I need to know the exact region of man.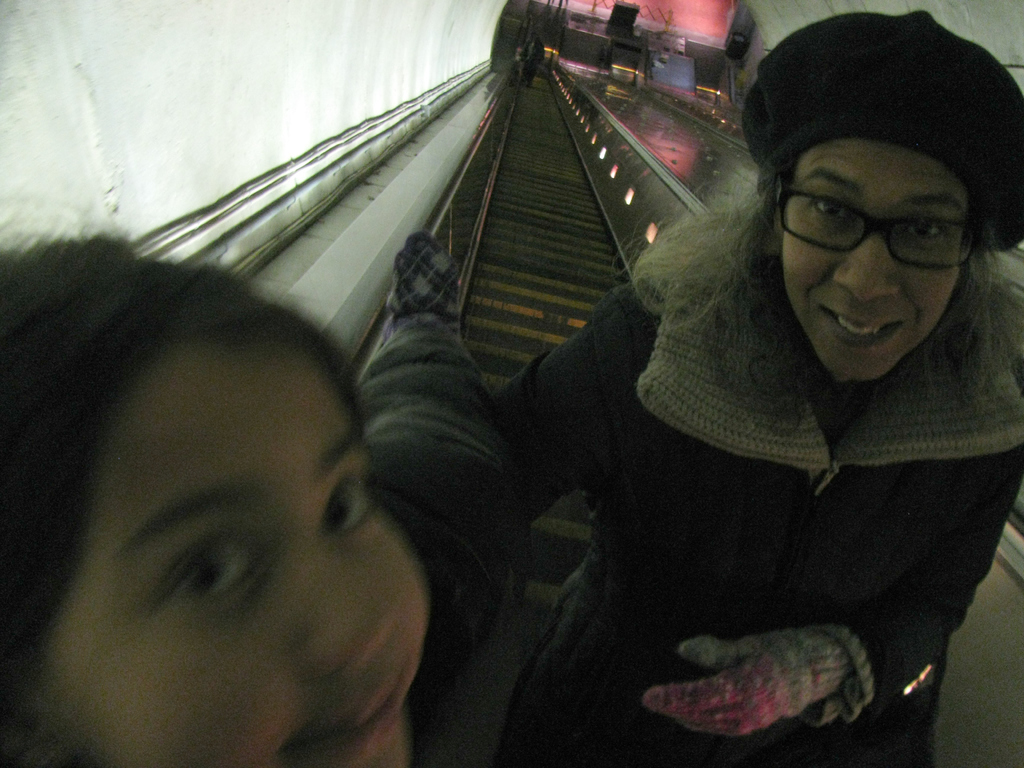
Region: Rect(456, 46, 1023, 748).
